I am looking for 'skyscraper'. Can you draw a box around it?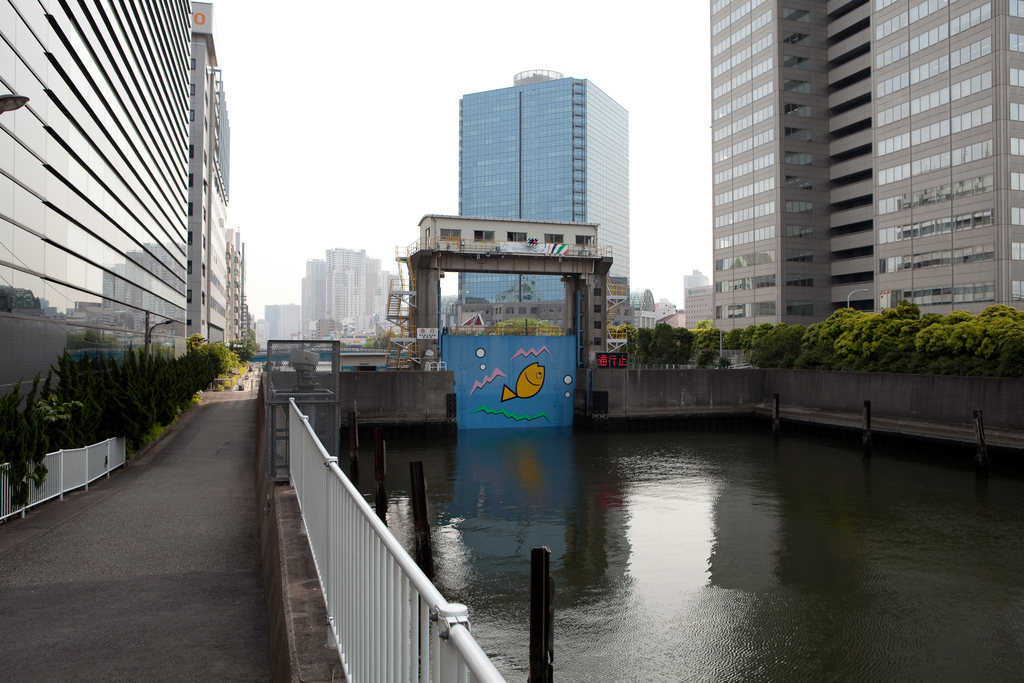
Sure, the bounding box is l=707, t=0, r=1023, b=328.
